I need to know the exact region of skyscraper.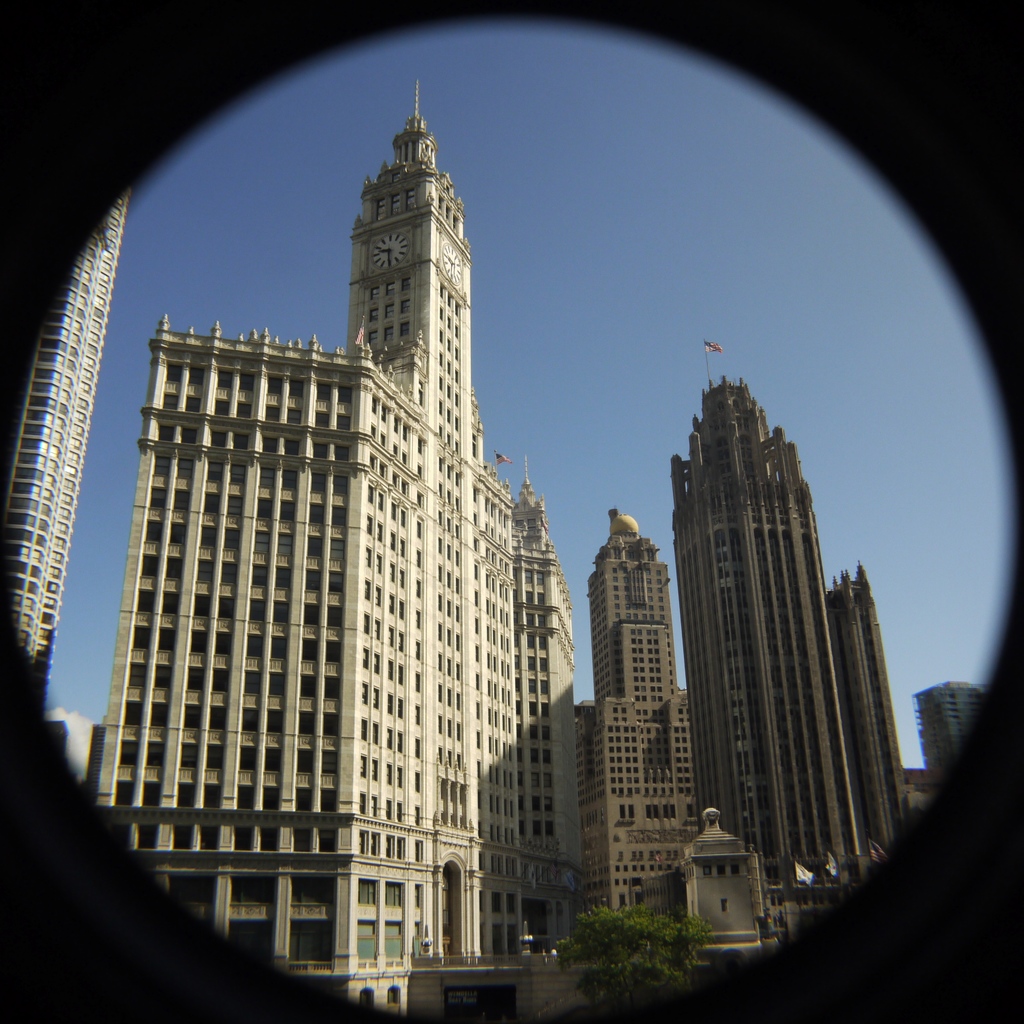
Region: bbox=(79, 67, 599, 1020).
